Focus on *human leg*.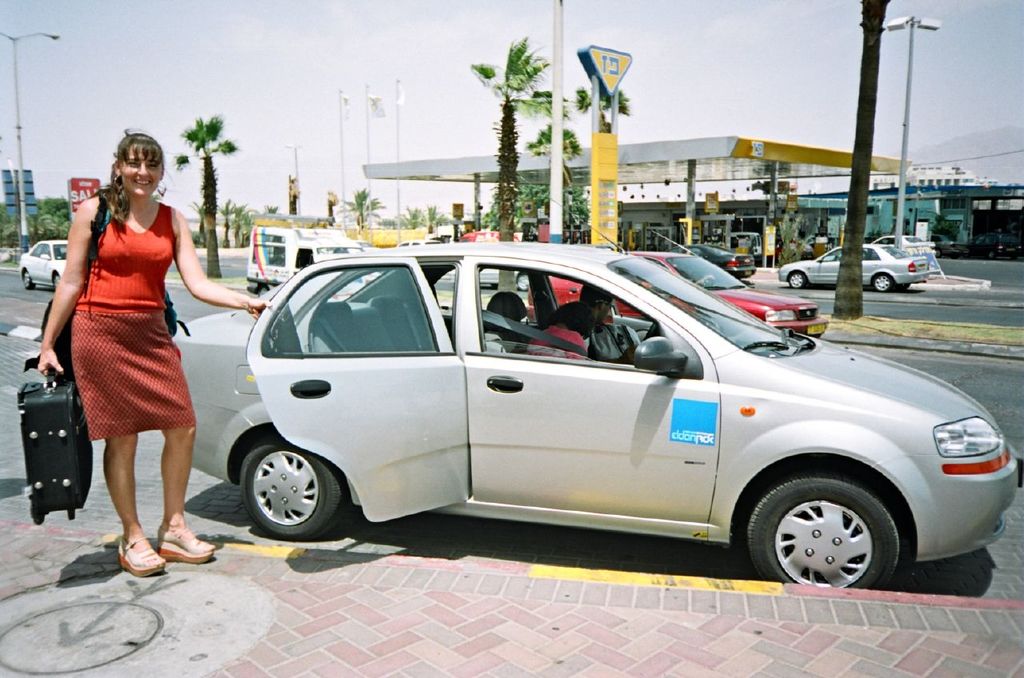
Focused at box=[141, 335, 215, 564].
